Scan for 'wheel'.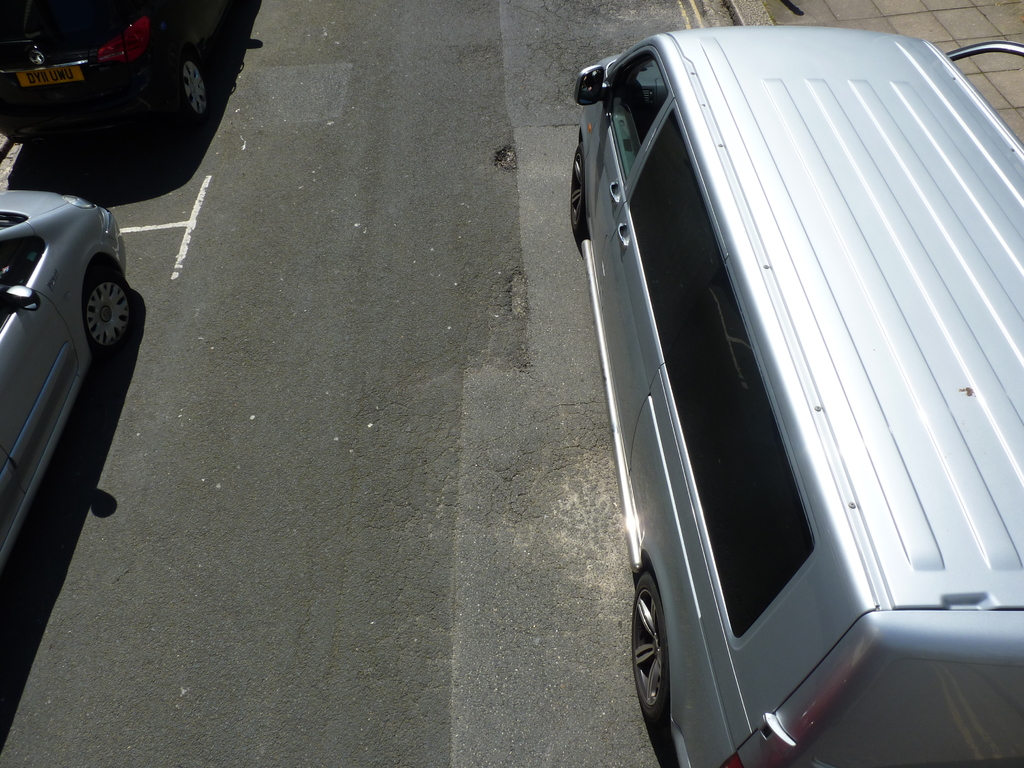
Scan result: bbox(84, 262, 141, 357).
